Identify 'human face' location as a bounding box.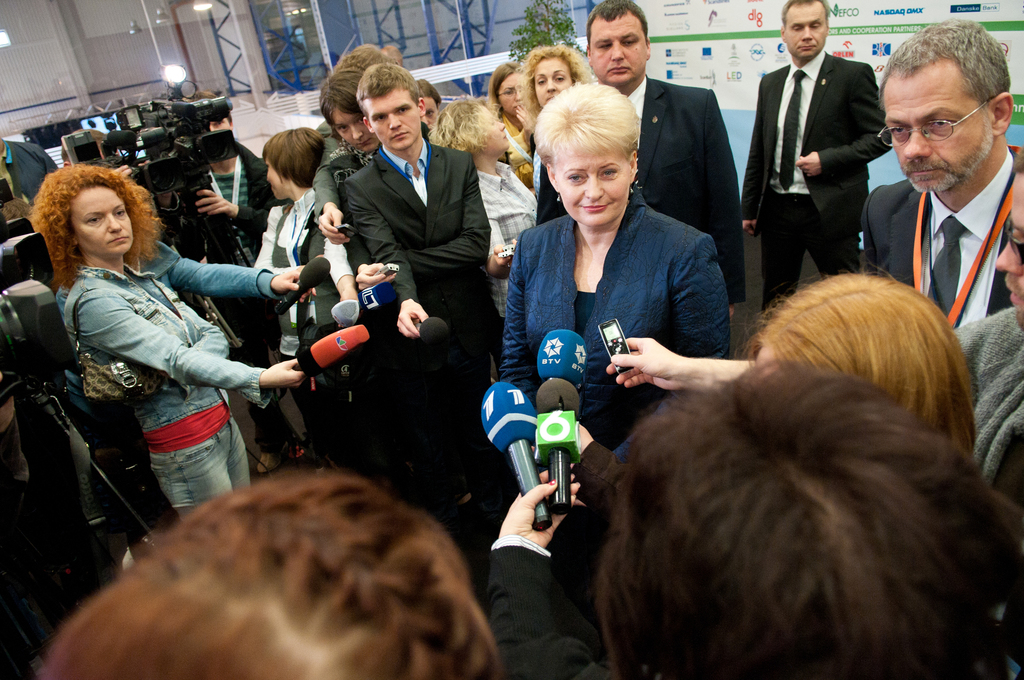
(995, 175, 1023, 332).
